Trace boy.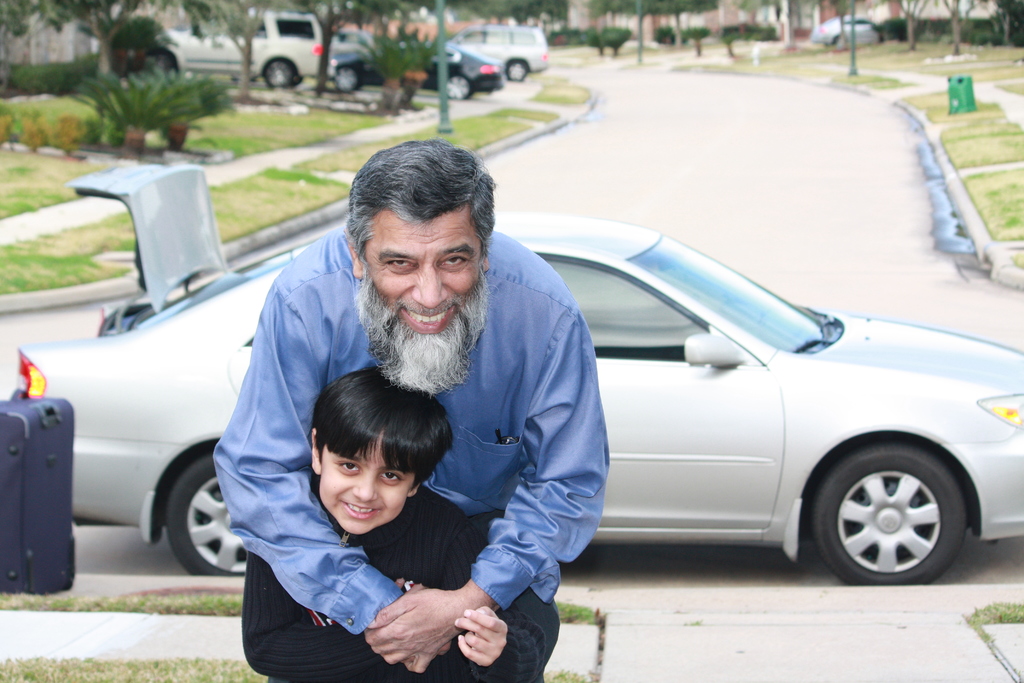
Traced to [x1=241, y1=368, x2=548, y2=680].
